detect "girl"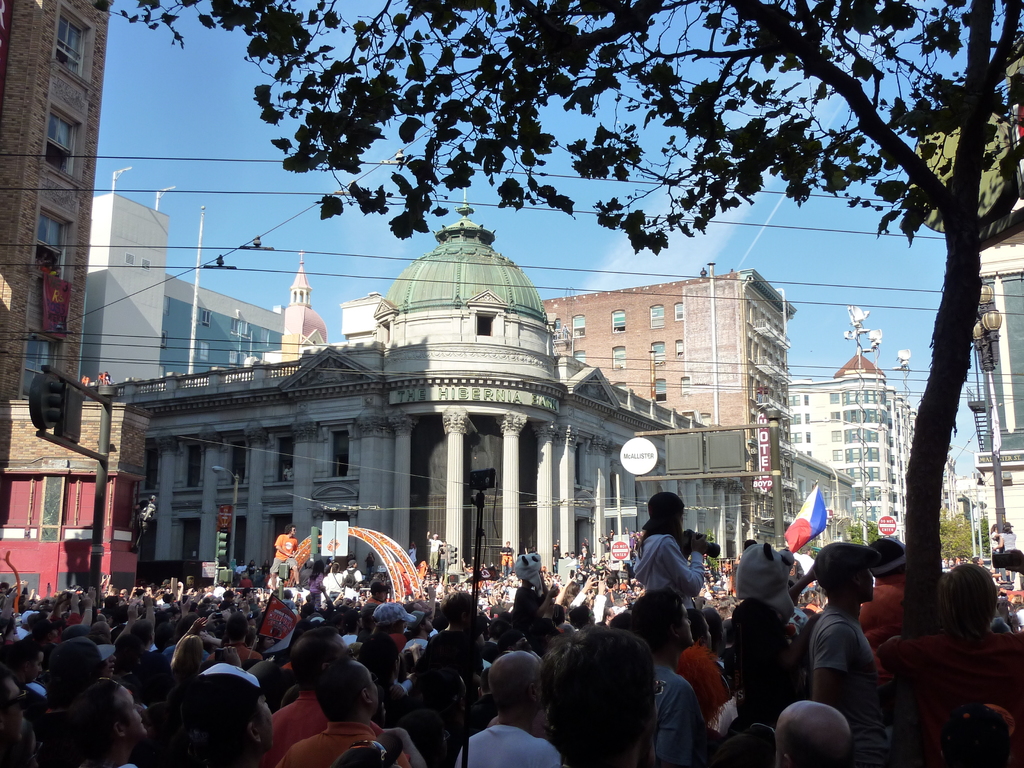
bbox=[634, 491, 710, 610]
